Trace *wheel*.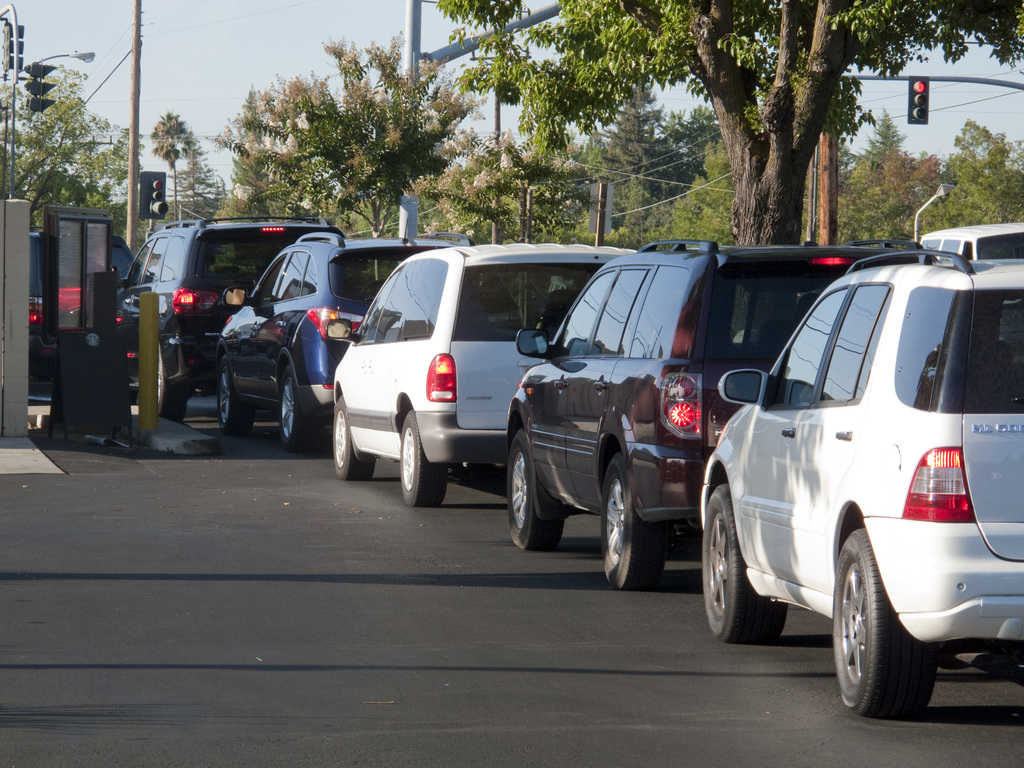
Traced to {"x1": 509, "y1": 431, "x2": 564, "y2": 550}.
